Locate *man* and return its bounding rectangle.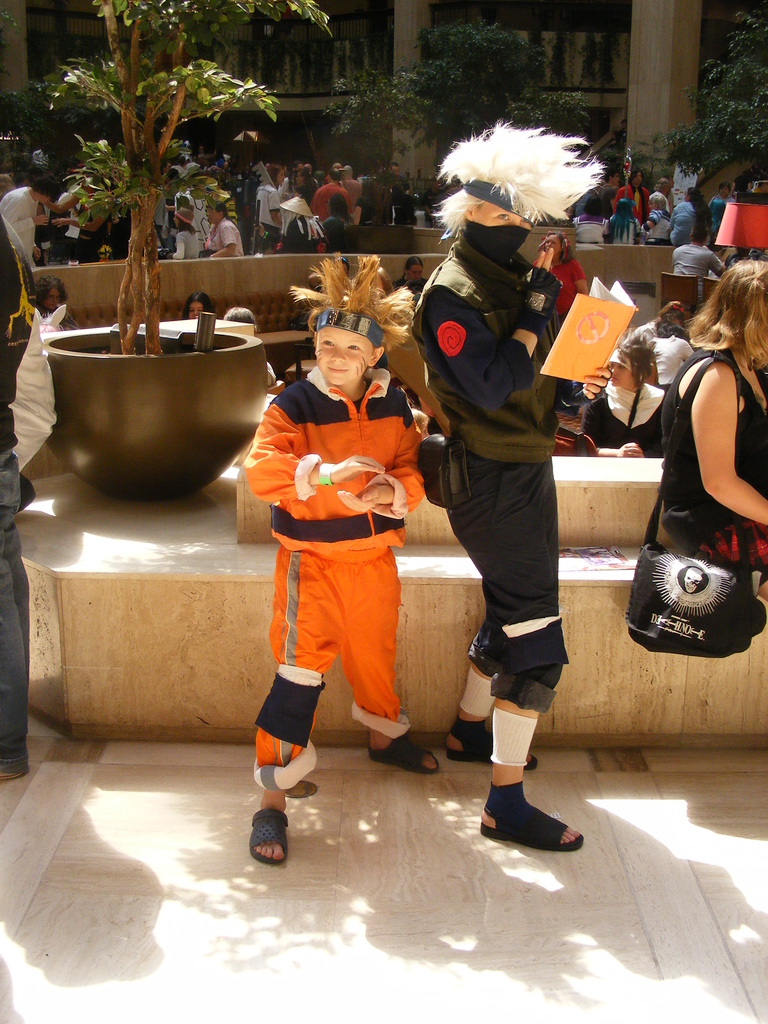
<region>422, 141, 600, 835</region>.
